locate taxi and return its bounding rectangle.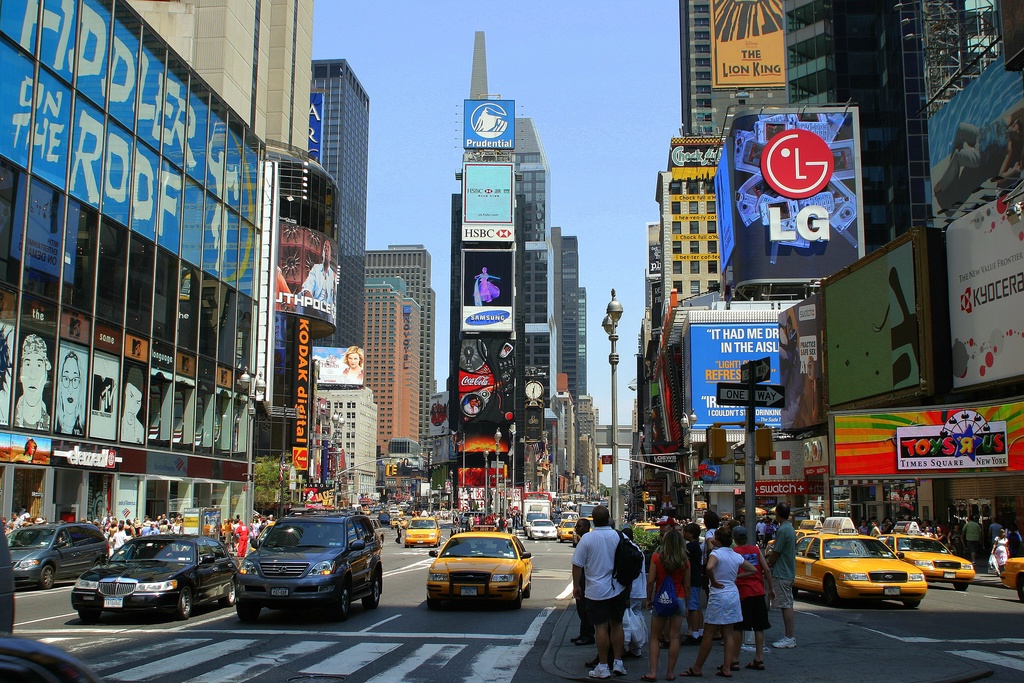
BBox(558, 519, 583, 545).
